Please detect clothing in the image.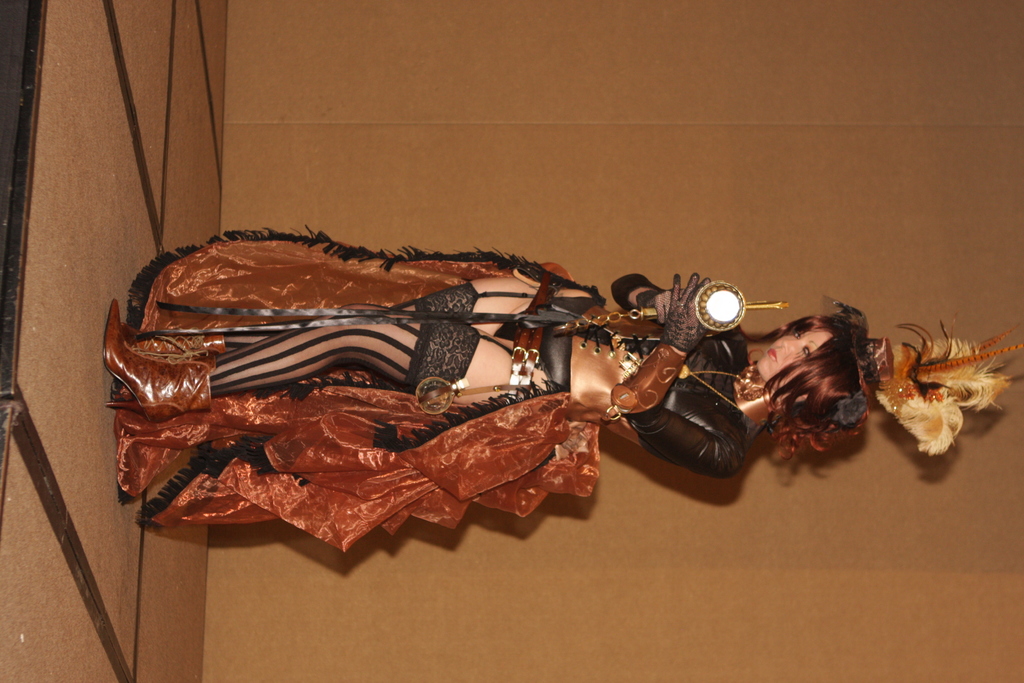
left=143, top=219, right=839, bottom=541.
